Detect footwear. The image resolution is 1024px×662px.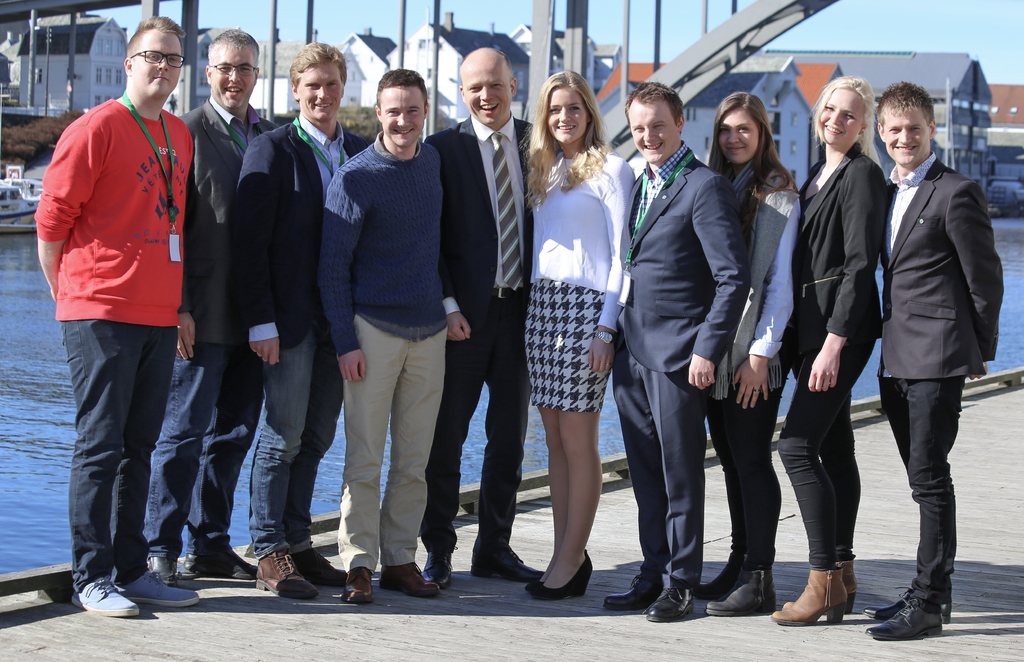
{"left": 471, "top": 546, "right": 548, "bottom": 583}.
